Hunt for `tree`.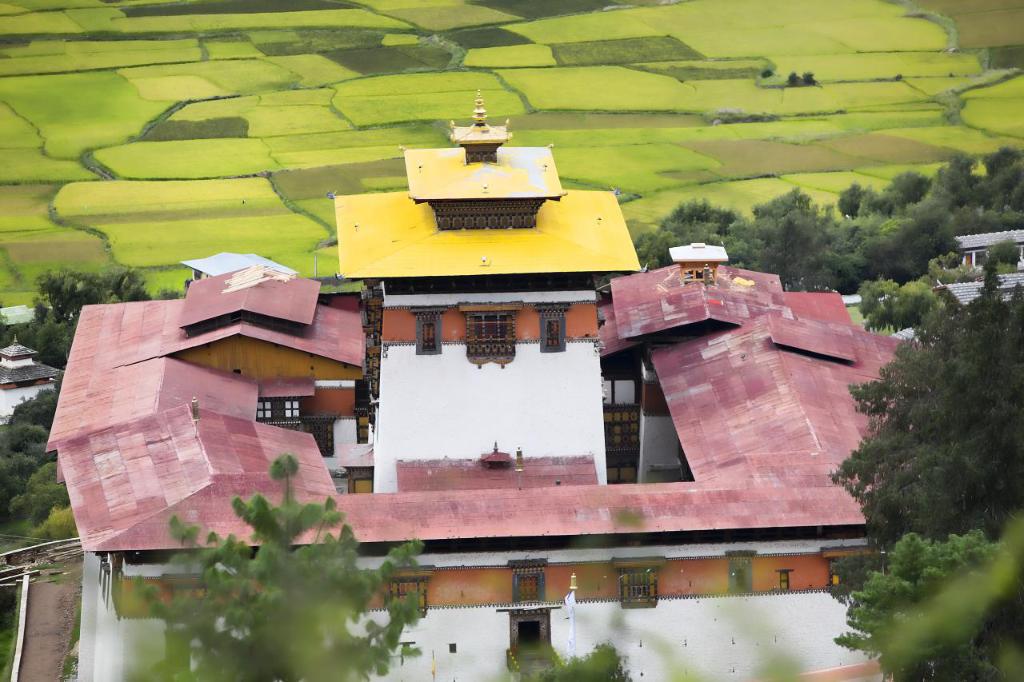
Hunted down at crop(789, 70, 798, 87).
